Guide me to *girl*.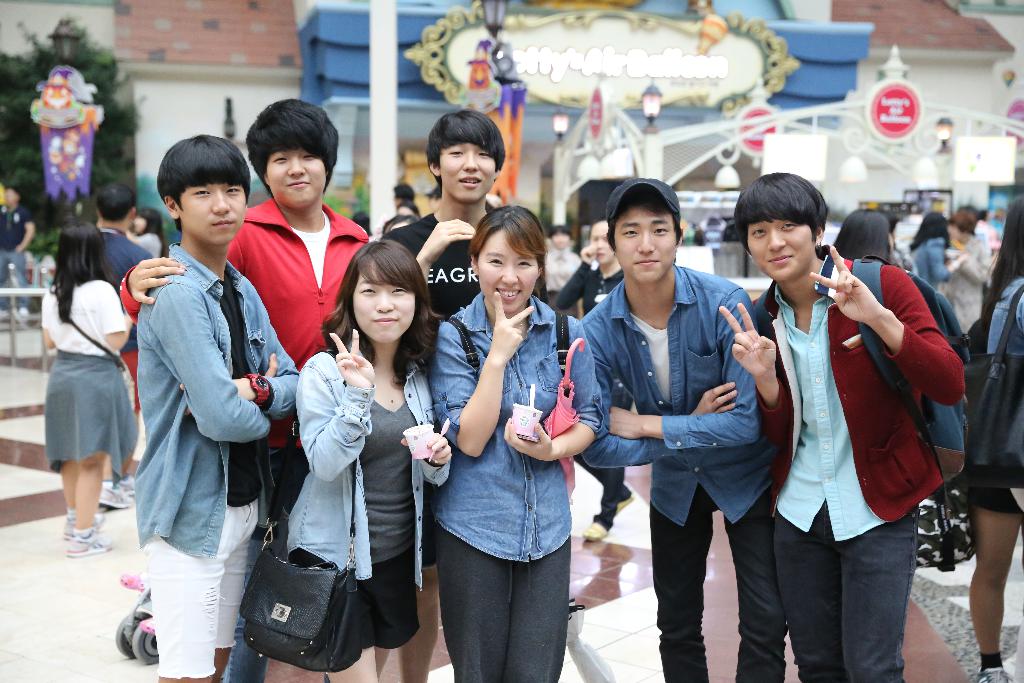
Guidance: 42/217/127/553.
